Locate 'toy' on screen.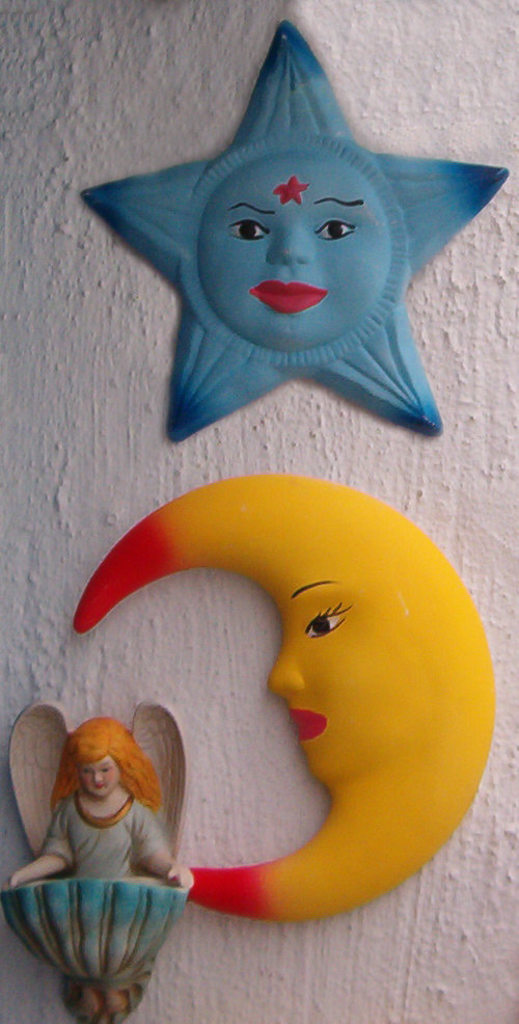
On screen at {"x1": 76, "y1": 34, "x2": 510, "y2": 430}.
